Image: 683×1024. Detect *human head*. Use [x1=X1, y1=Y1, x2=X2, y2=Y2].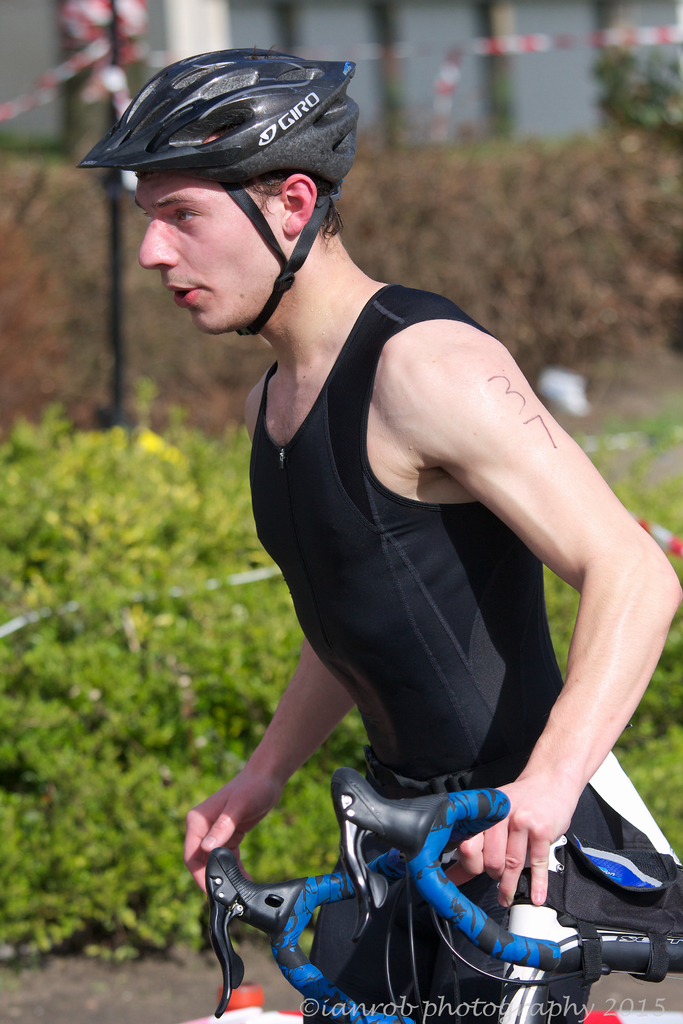
[x1=95, y1=52, x2=375, y2=359].
